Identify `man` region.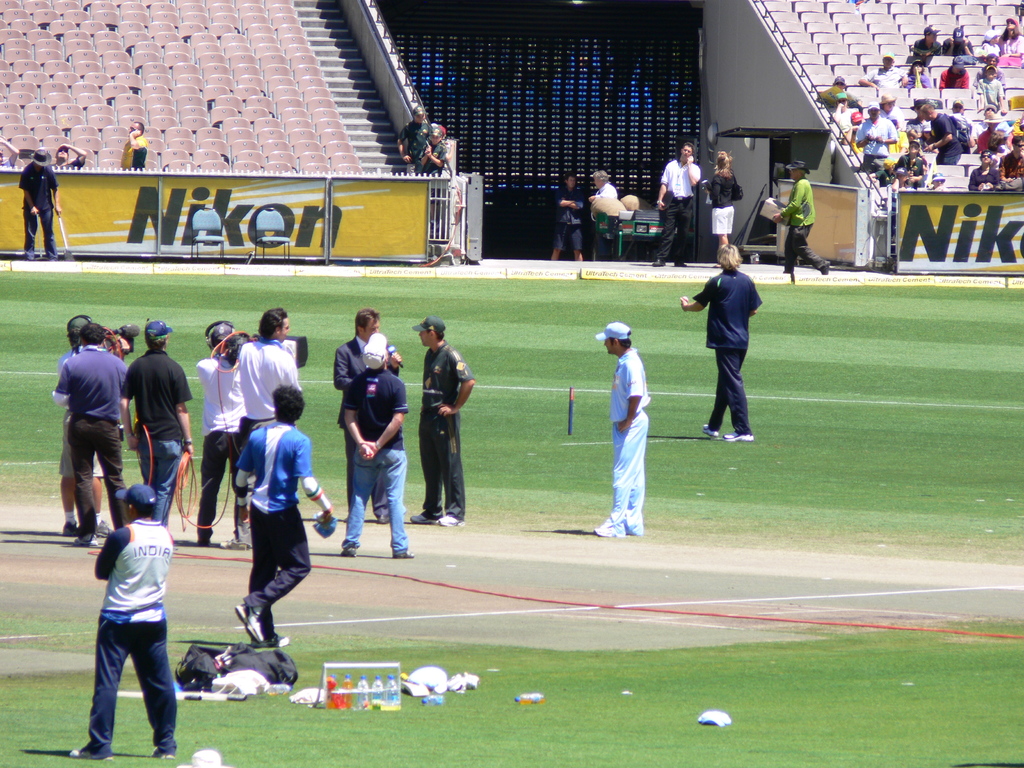
Region: <box>19,147,65,262</box>.
